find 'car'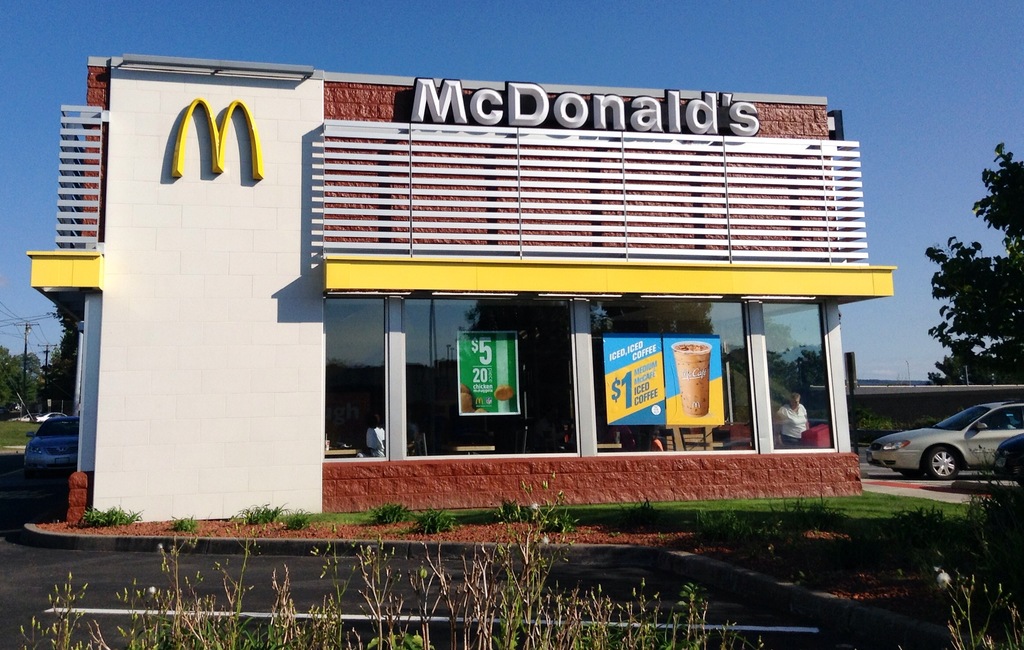
Rect(18, 411, 36, 423)
